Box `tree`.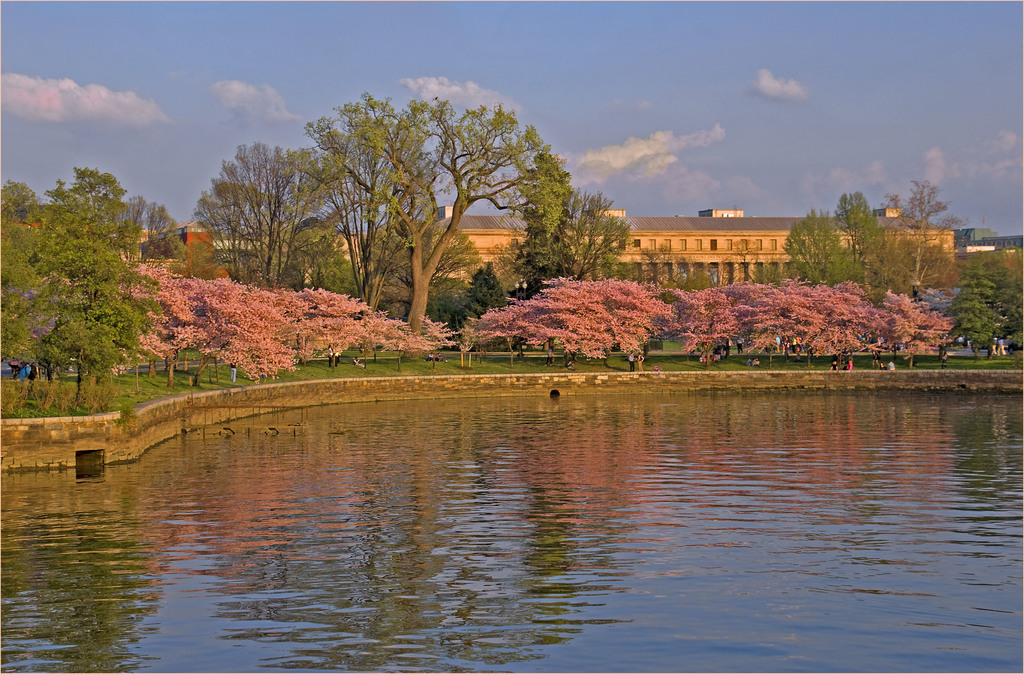
locate(879, 175, 968, 298).
